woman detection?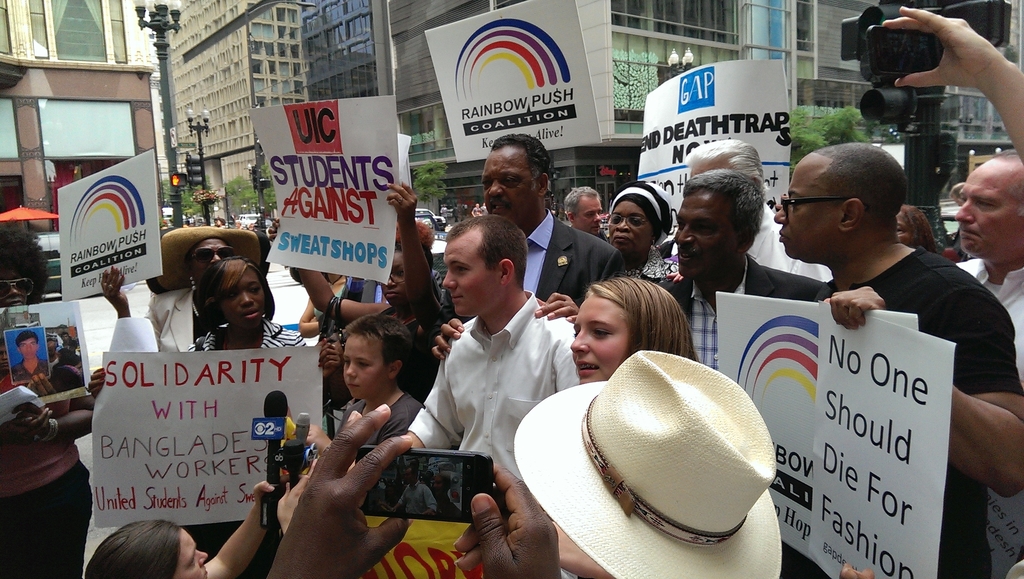
(x1=568, y1=281, x2=691, y2=378)
